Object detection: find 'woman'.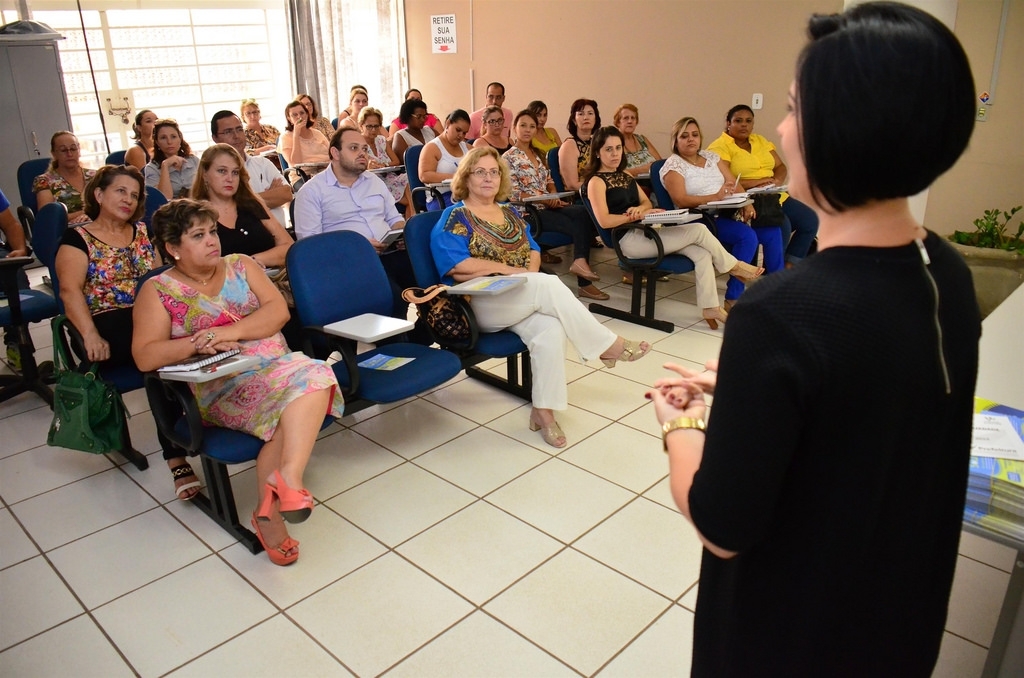
left=418, top=110, right=477, bottom=193.
